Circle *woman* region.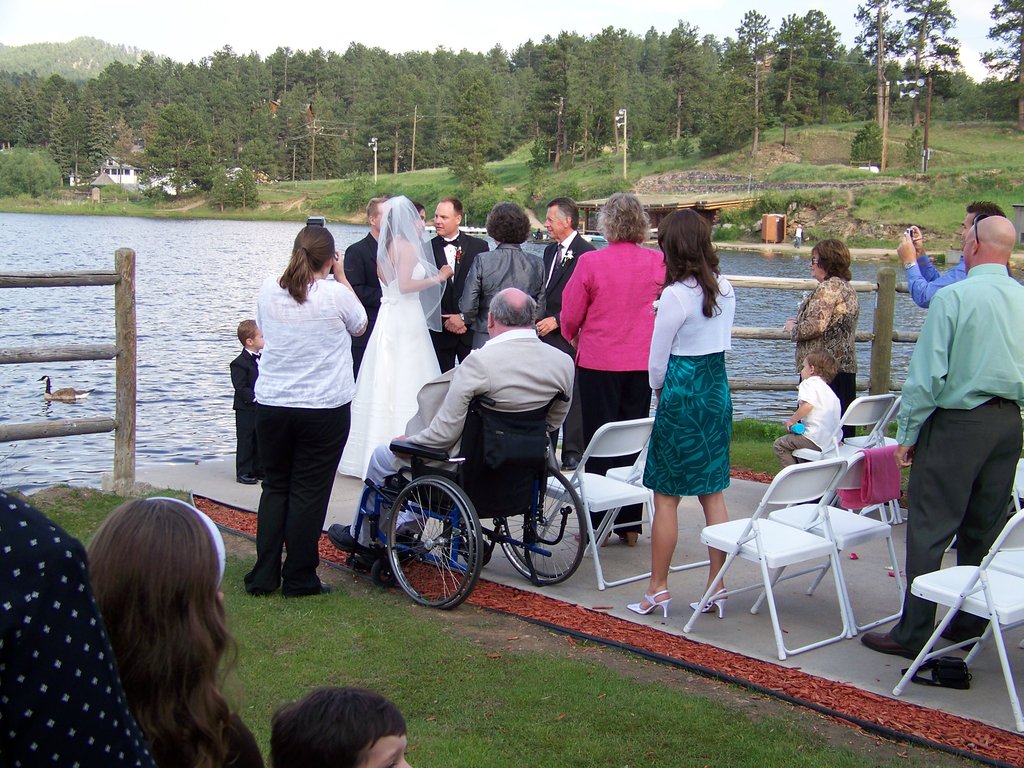
Region: bbox(551, 191, 674, 552).
